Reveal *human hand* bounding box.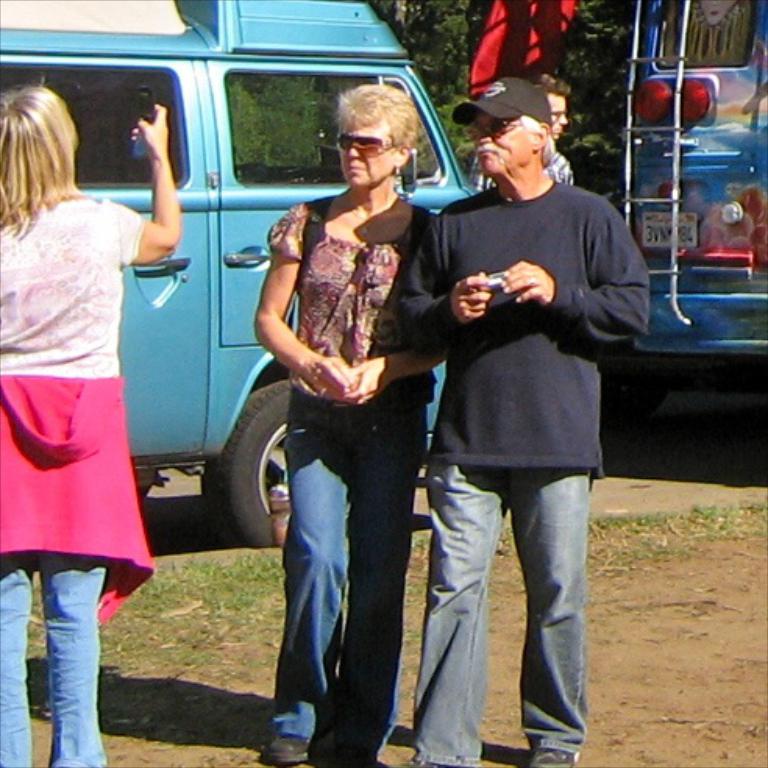
Revealed: (130,101,167,161).
